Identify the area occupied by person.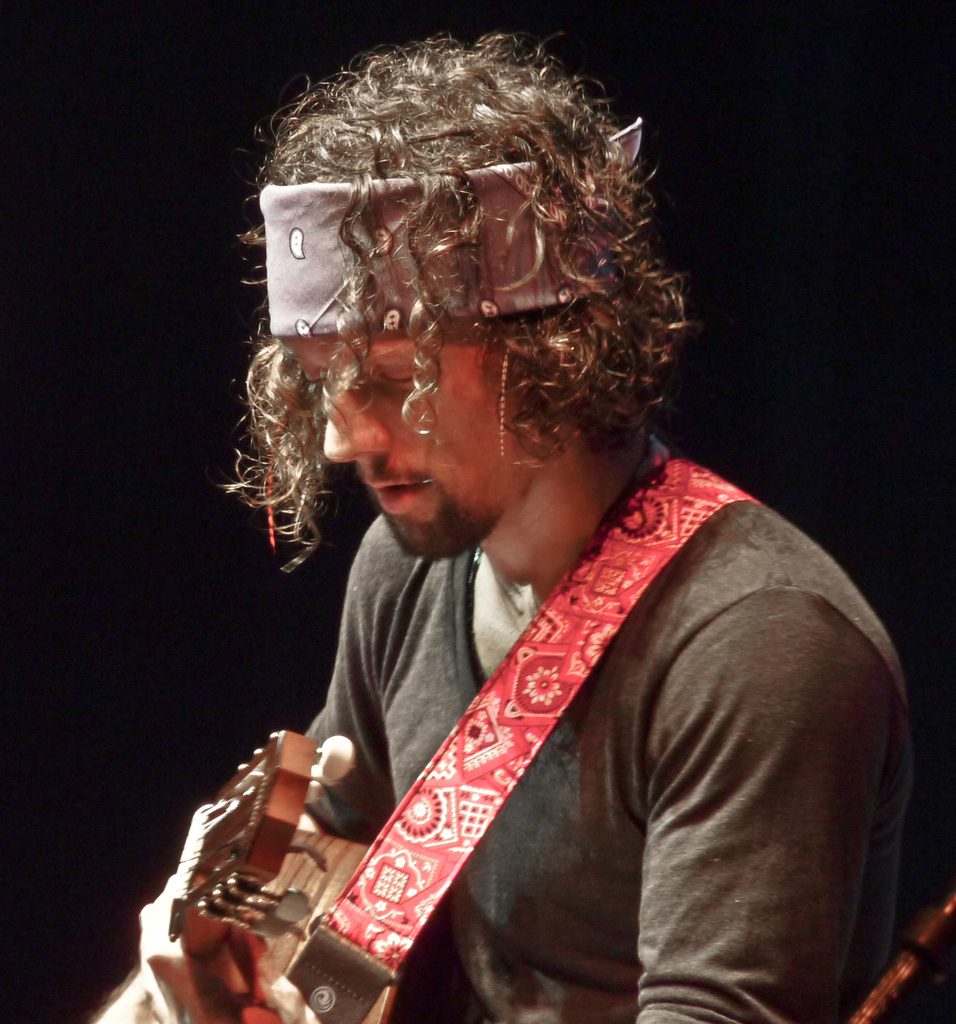
Area: select_region(92, 29, 919, 1023).
